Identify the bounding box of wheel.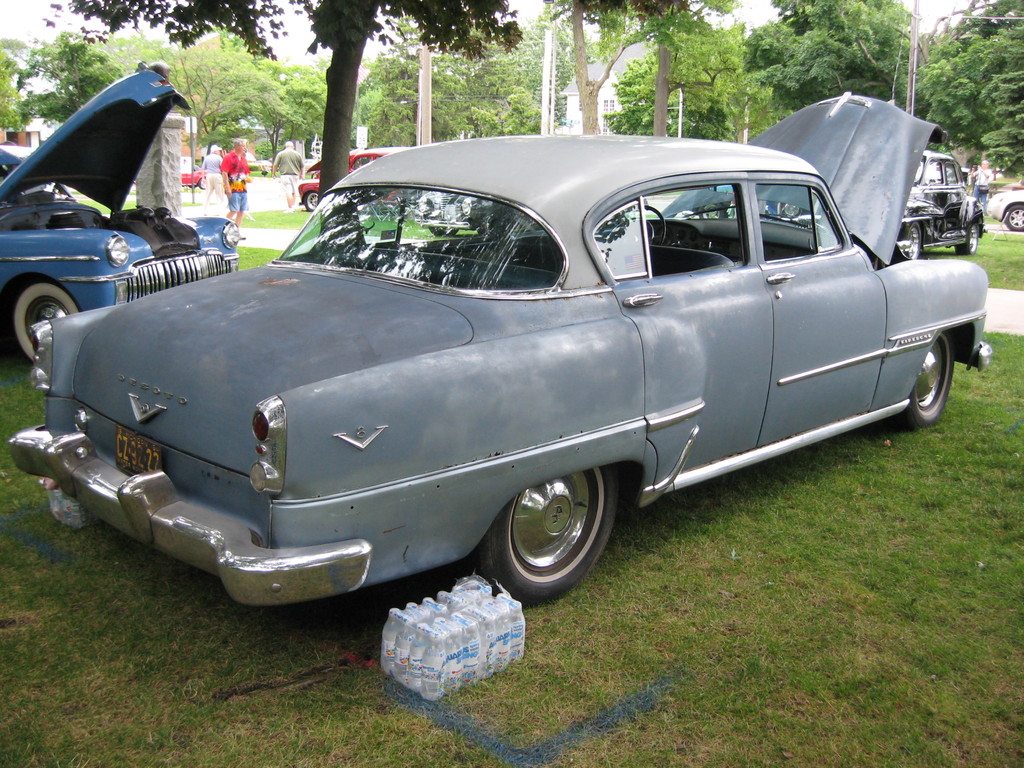
623 202 668 246.
